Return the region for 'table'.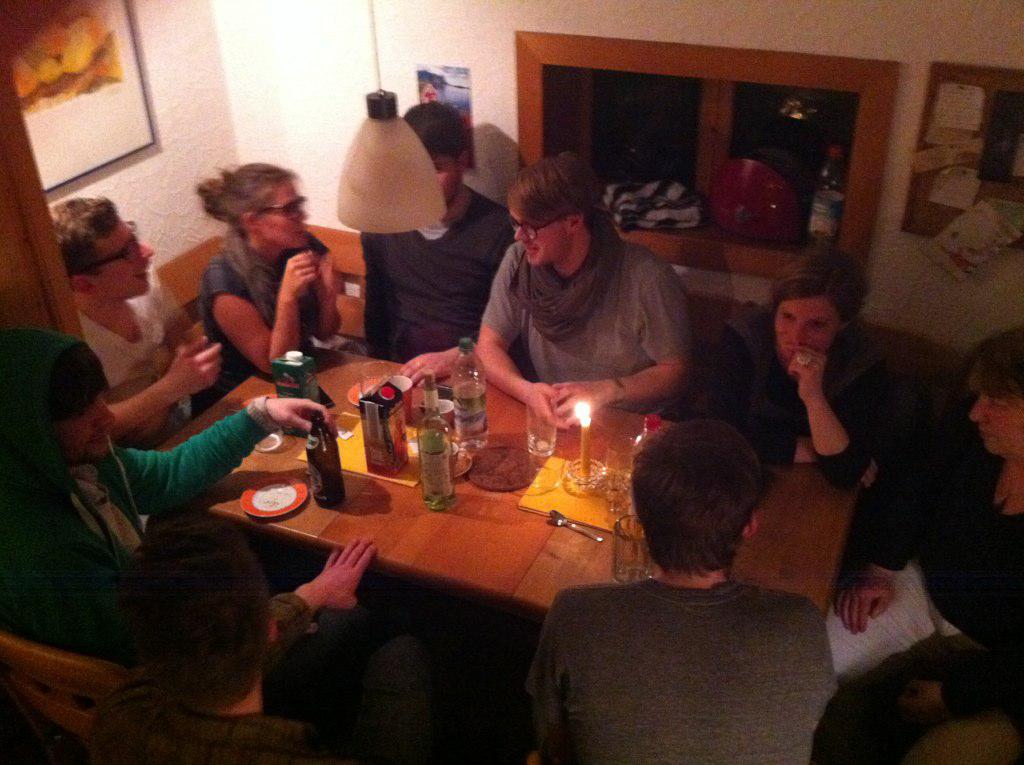
(102,288,865,764).
